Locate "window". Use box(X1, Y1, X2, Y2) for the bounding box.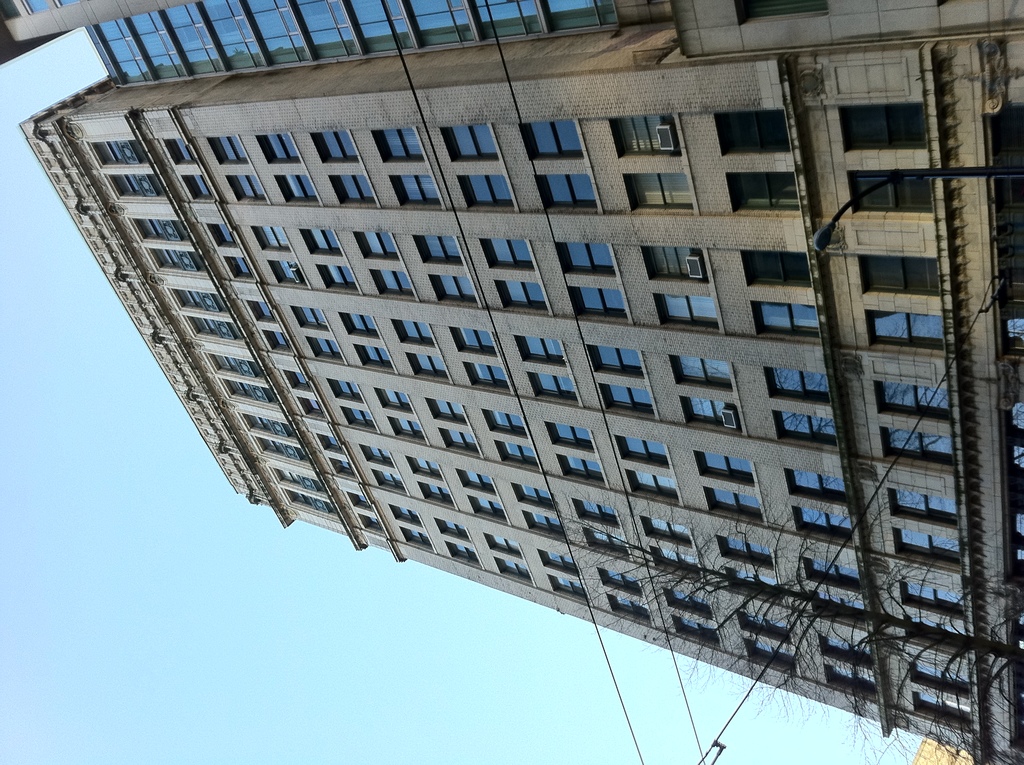
box(444, 542, 481, 566).
